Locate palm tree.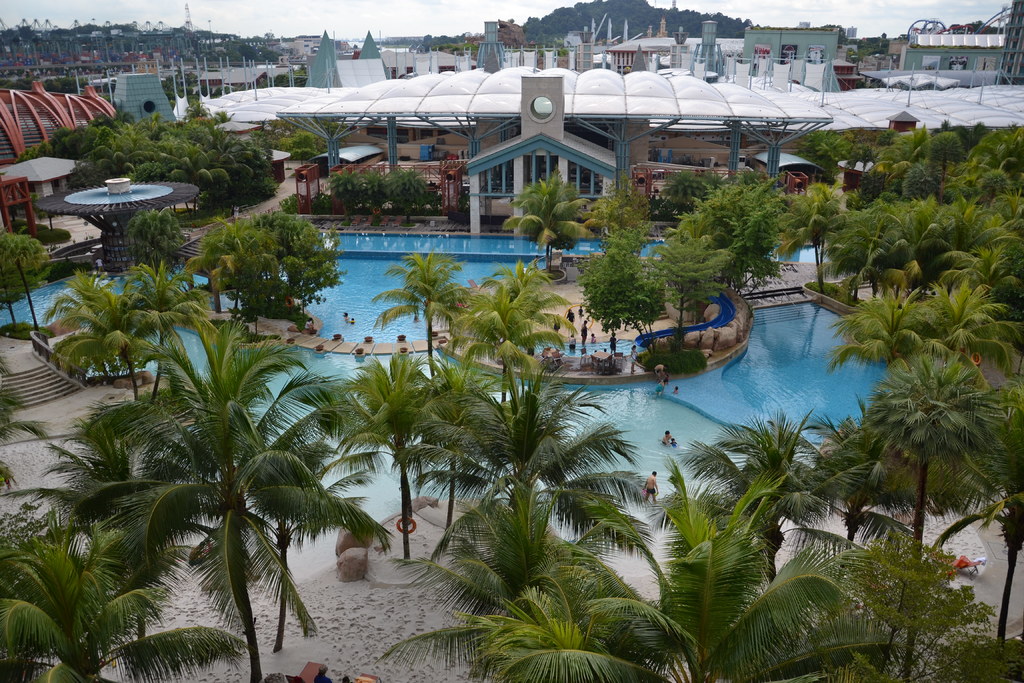
Bounding box: <bbox>377, 251, 479, 358</bbox>.
